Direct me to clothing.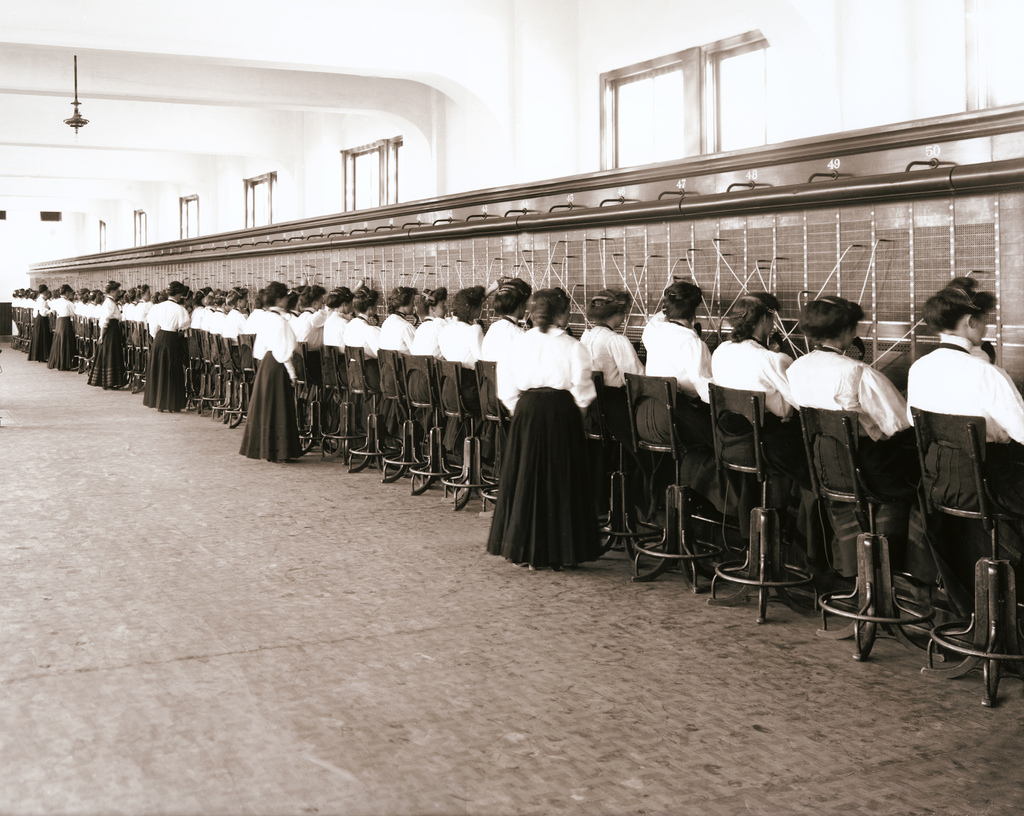
Direction: bbox=(493, 358, 621, 576).
